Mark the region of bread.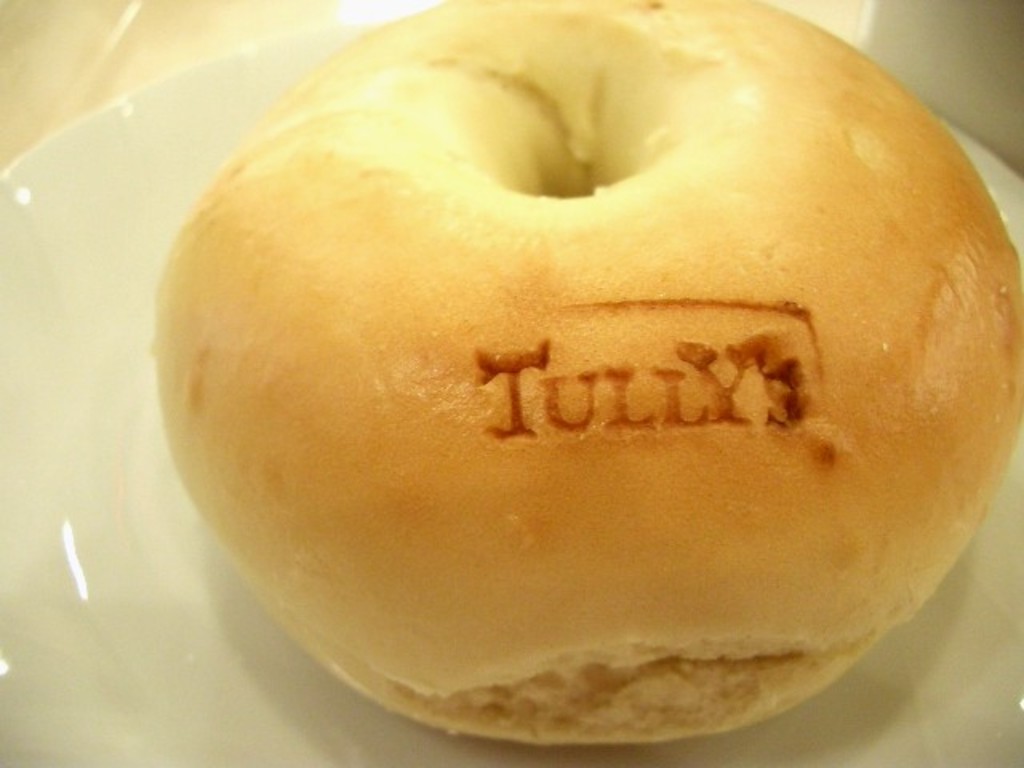
Region: BBox(150, 0, 1022, 747).
